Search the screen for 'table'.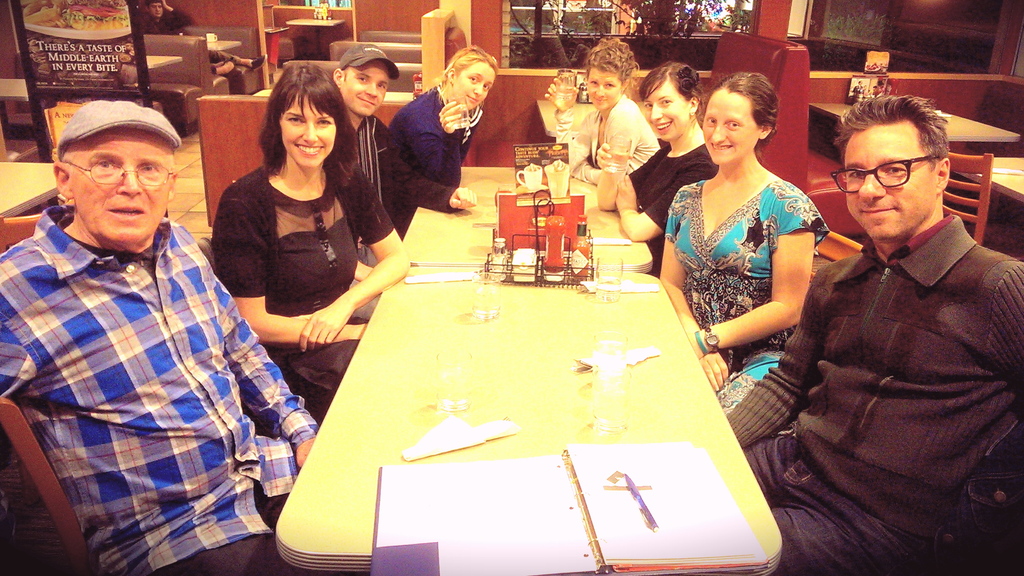
Found at region(0, 155, 59, 215).
